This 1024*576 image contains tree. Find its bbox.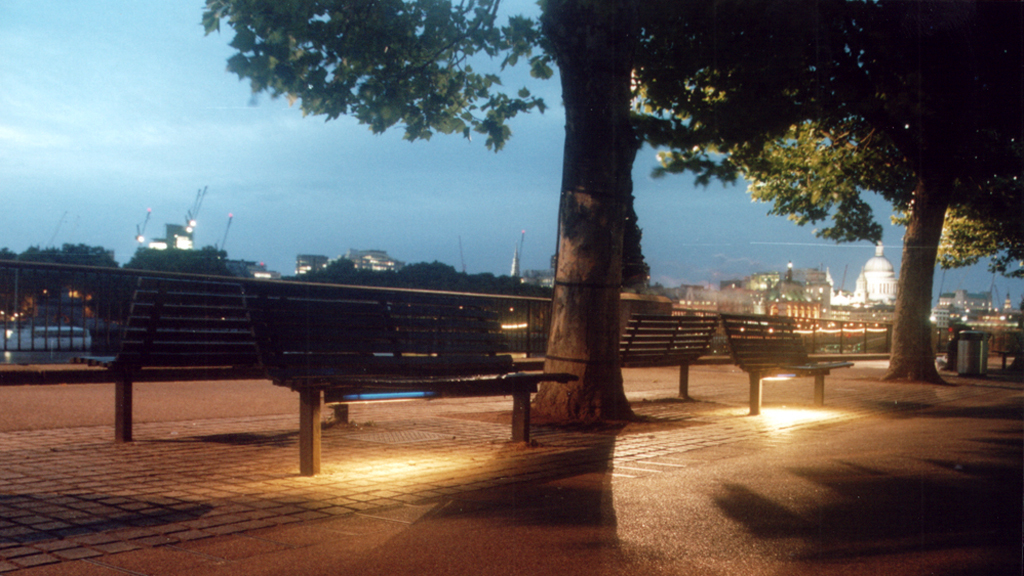
746 26 1007 366.
